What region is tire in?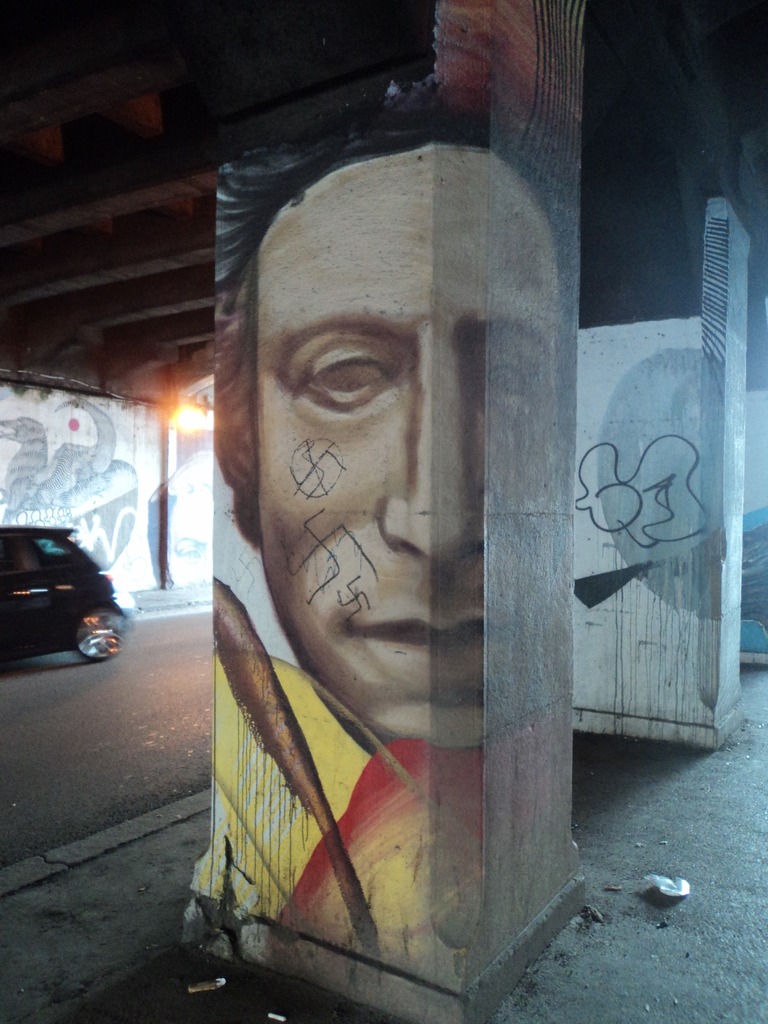
(68, 606, 125, 666).
